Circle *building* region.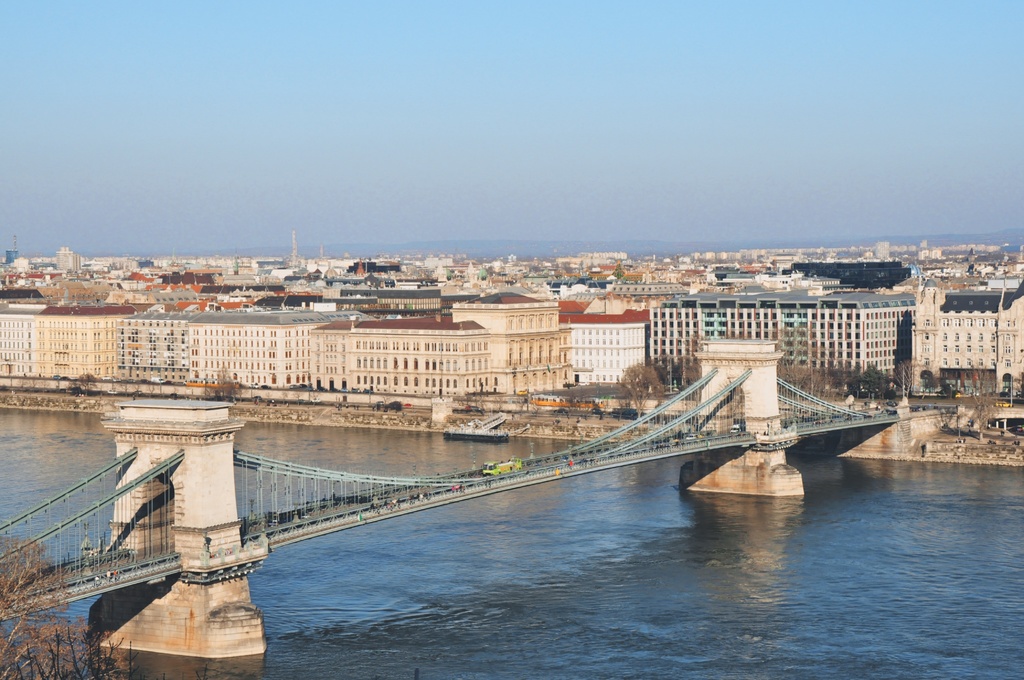
Region: select_region(115, 308, 195, 385).
